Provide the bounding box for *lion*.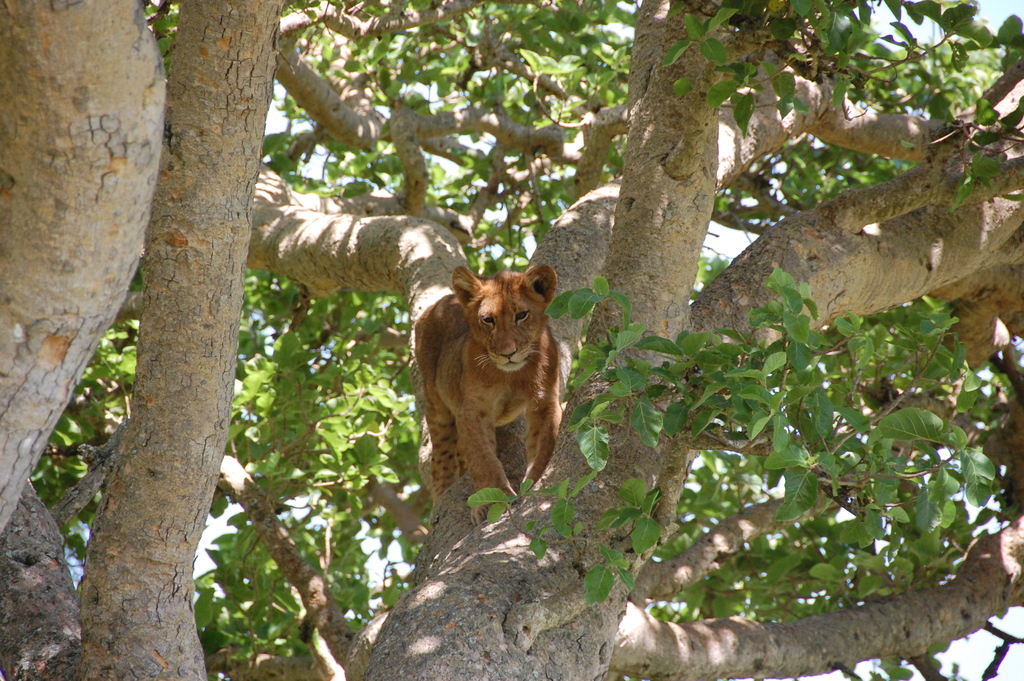
x1=414 y1=268 x2=557 y2=525.
